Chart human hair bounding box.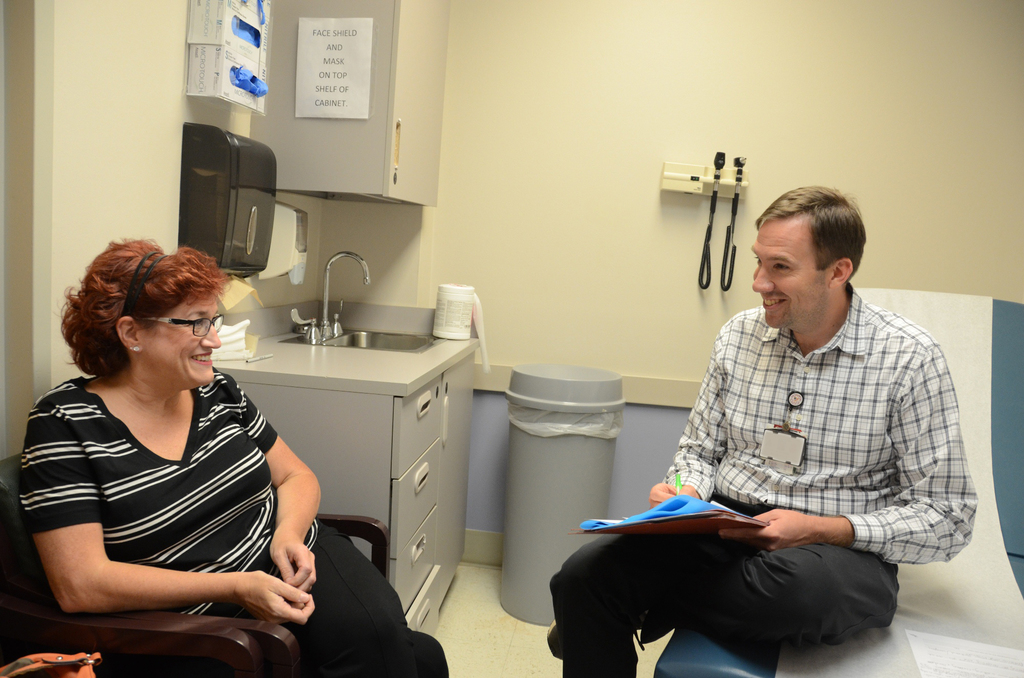
Charted: Rect(48, 235, 225, 405).
